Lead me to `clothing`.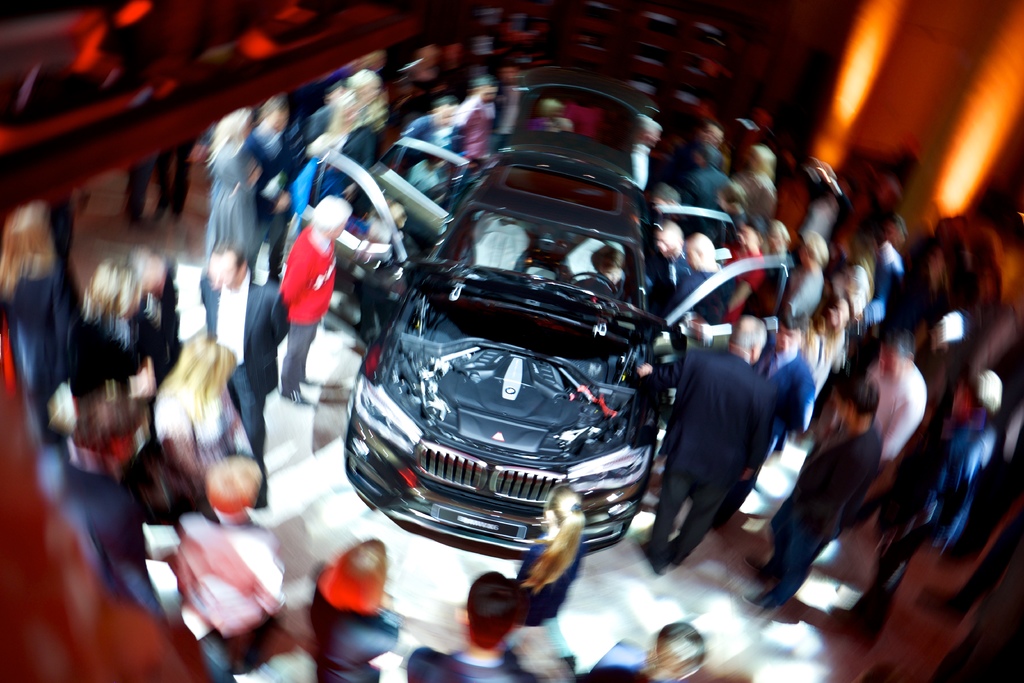
Lead to [747,422,883,597].
